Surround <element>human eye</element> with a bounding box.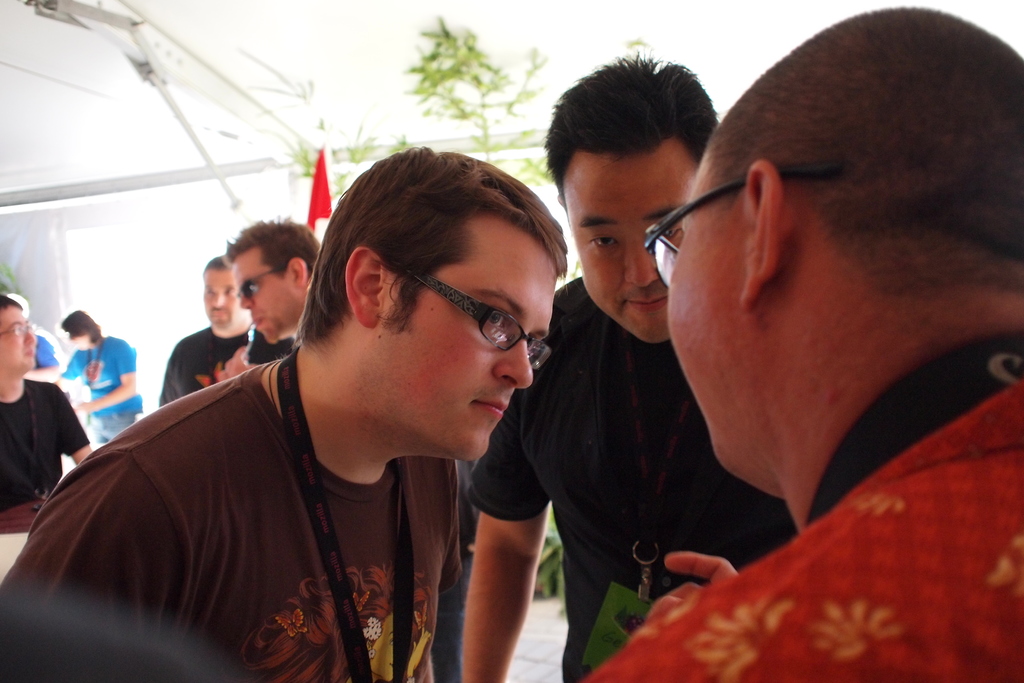
pyautogui.locateOnScreen(12, 325, 24, 336).
